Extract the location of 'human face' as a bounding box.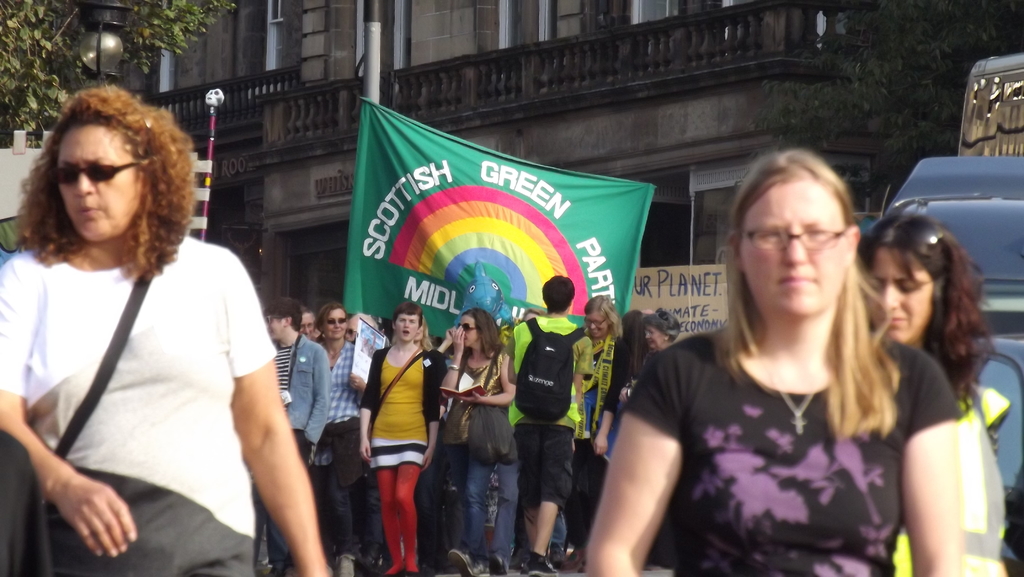
x1=735, y1=183, x2=860, y2=327.
